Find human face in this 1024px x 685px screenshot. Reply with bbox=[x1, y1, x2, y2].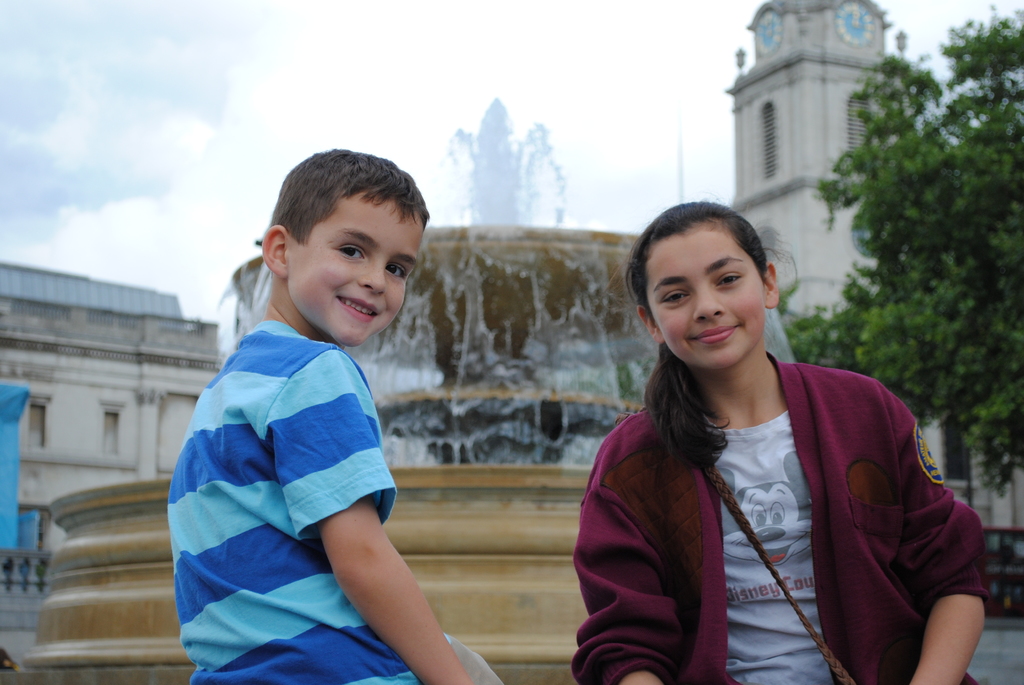
bbox=[650, 226, 770, 371].
